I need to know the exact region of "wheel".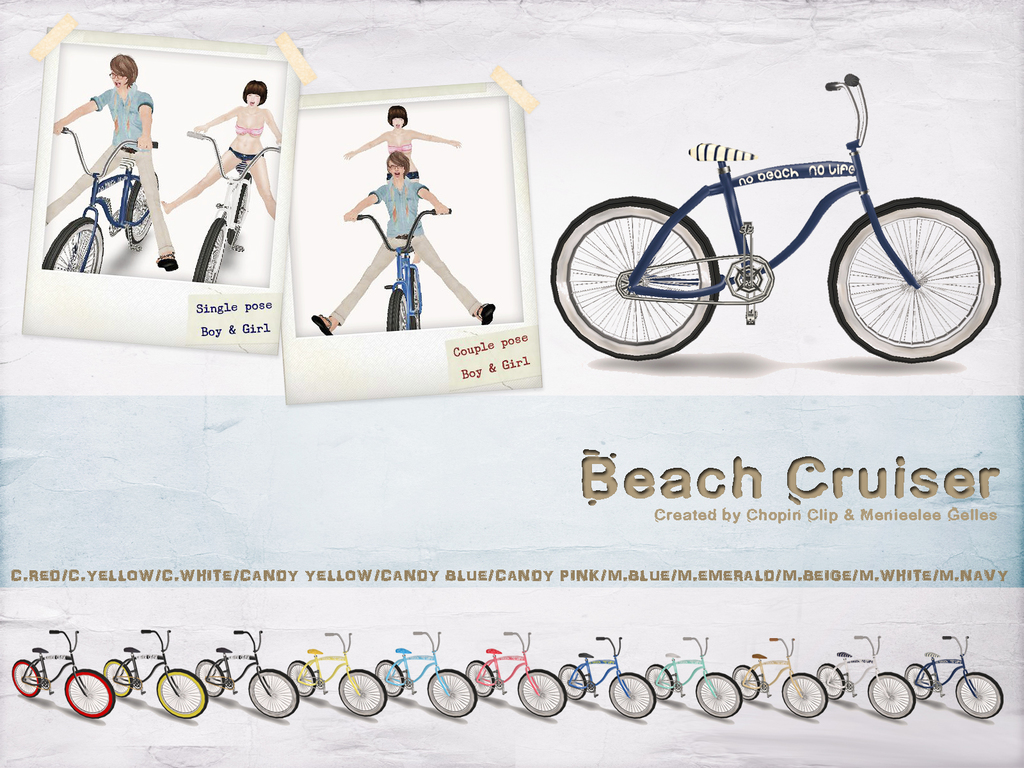
Region: (424, 665, 474, 722).
